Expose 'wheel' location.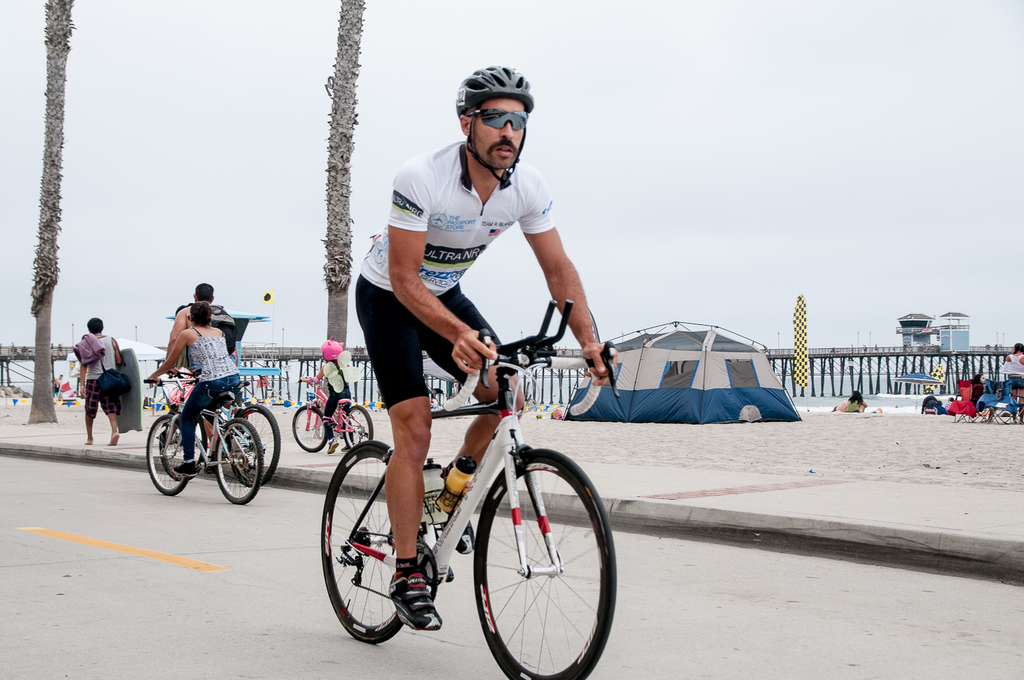
Exposed at {"x1": 291, "y1": 406, "x2": 326, "y2": 451}.
